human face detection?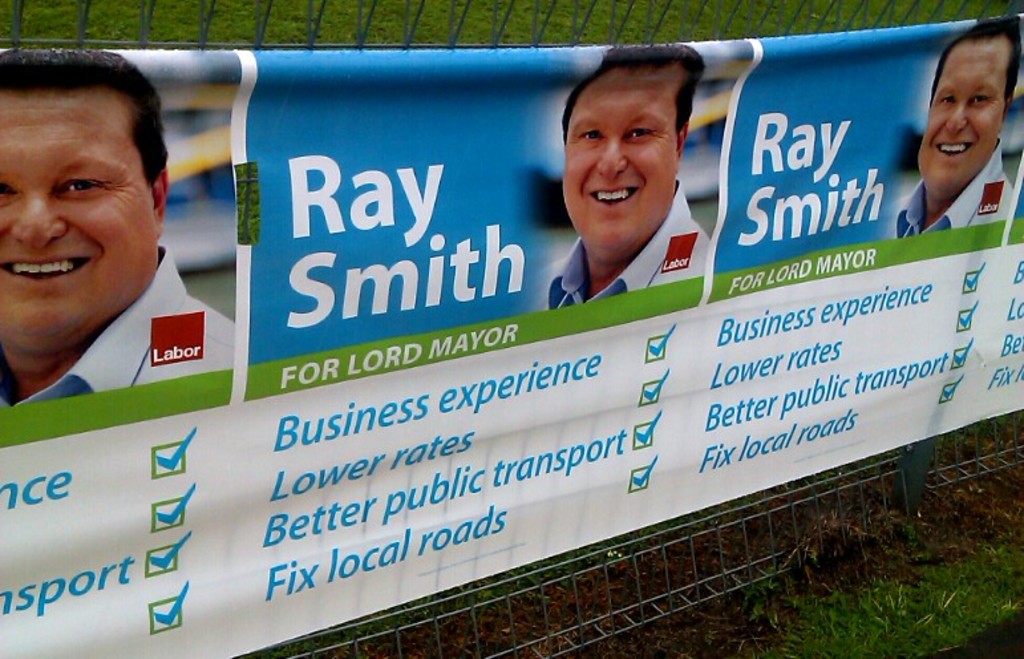
[left=915, top=39, right=1004, bottom=191]
